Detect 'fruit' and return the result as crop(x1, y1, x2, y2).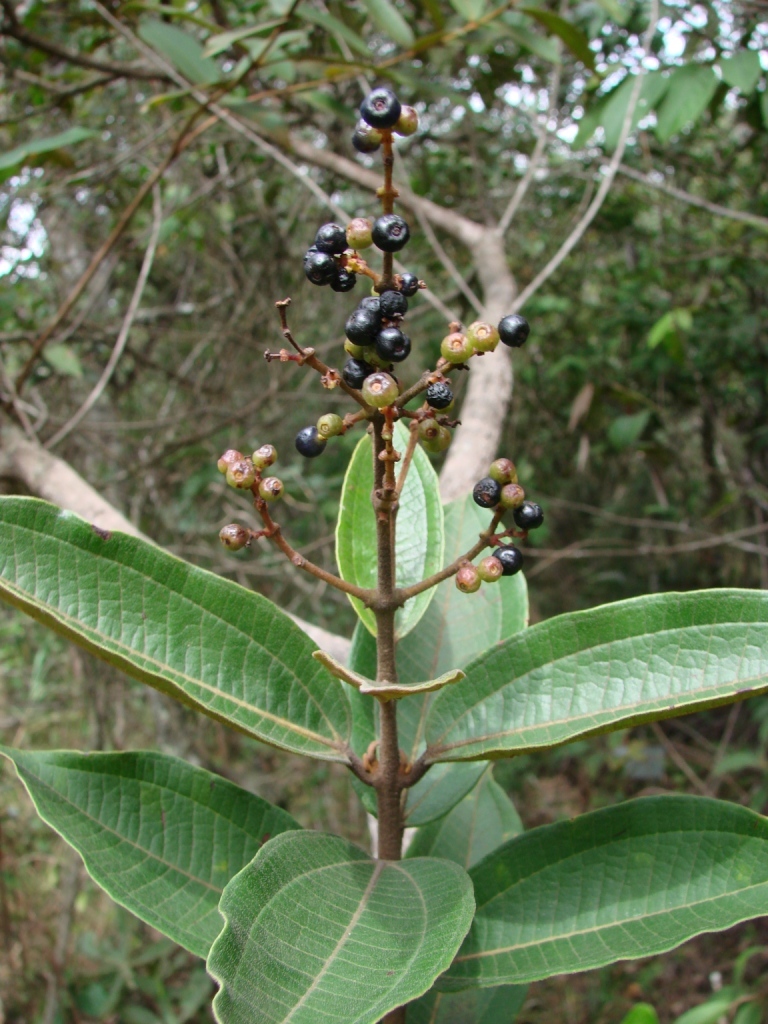
crop(359, 83, 402, 129).
